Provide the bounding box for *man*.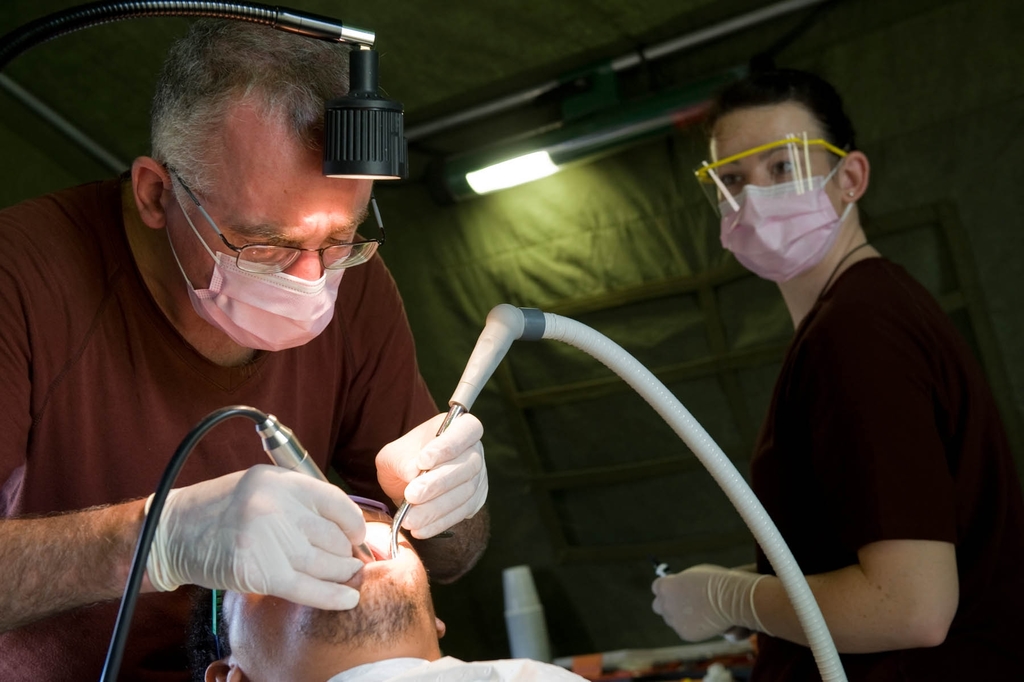
l=200, t=492, r=591, b=681.
